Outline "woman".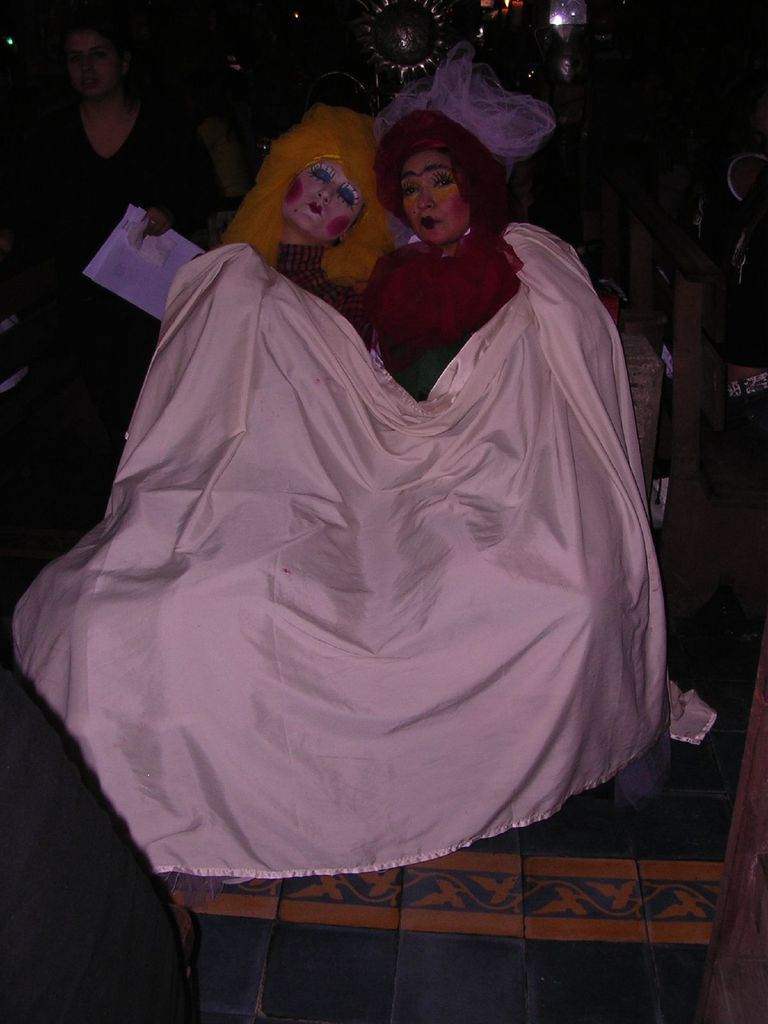
Outline: box(362, 44, 611, 403).
